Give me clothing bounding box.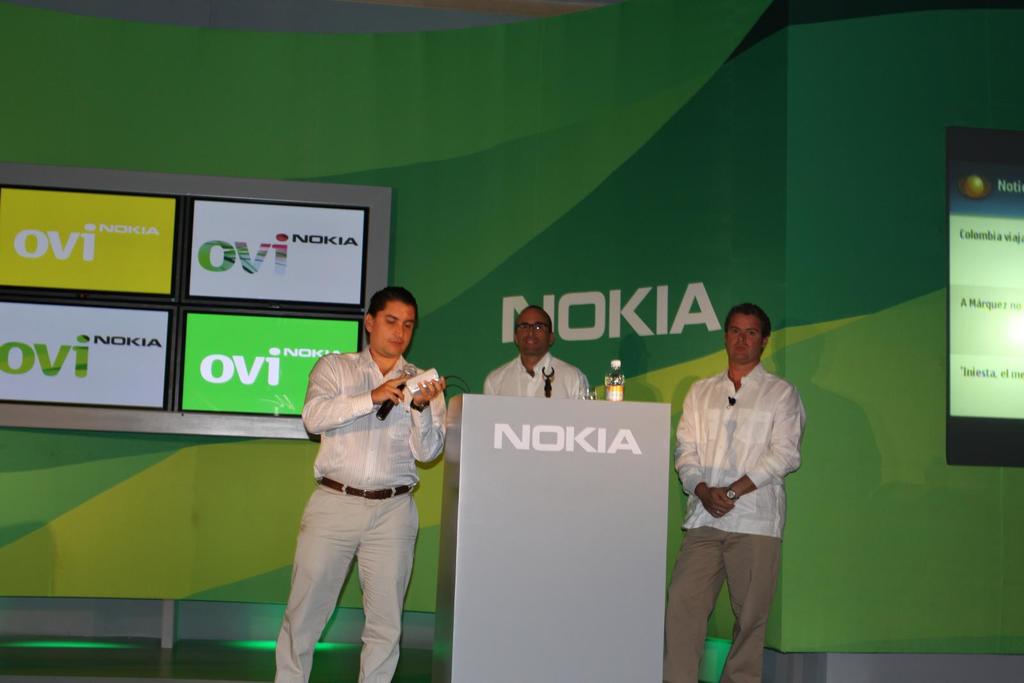
274,342,446,682.
